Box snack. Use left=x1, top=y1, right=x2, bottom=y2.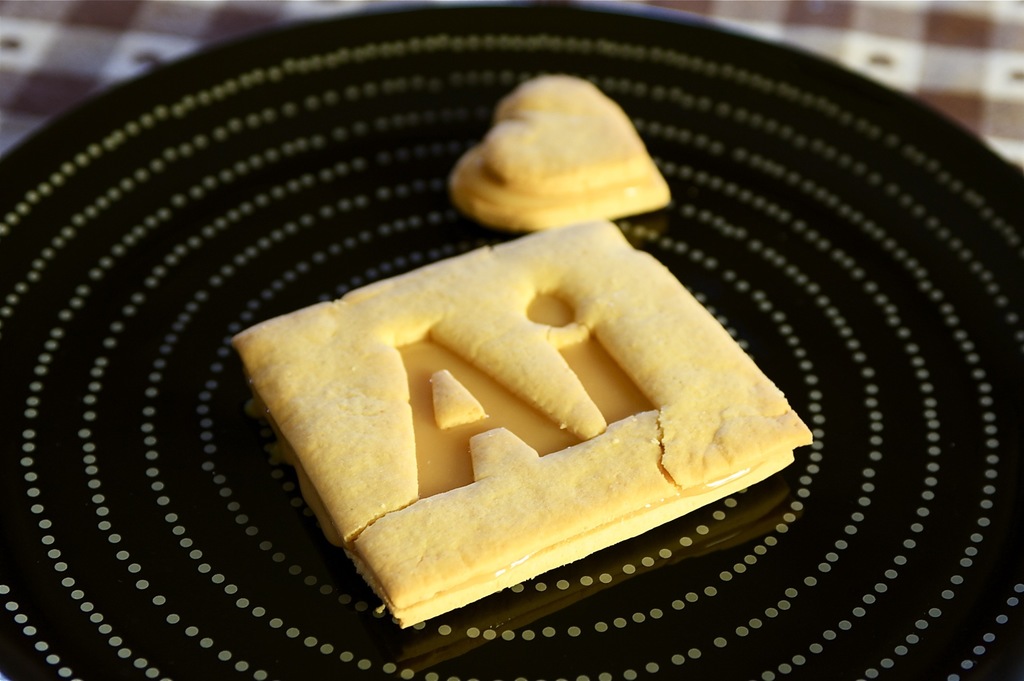
left=268, top=203, right=817, bottom=634.
